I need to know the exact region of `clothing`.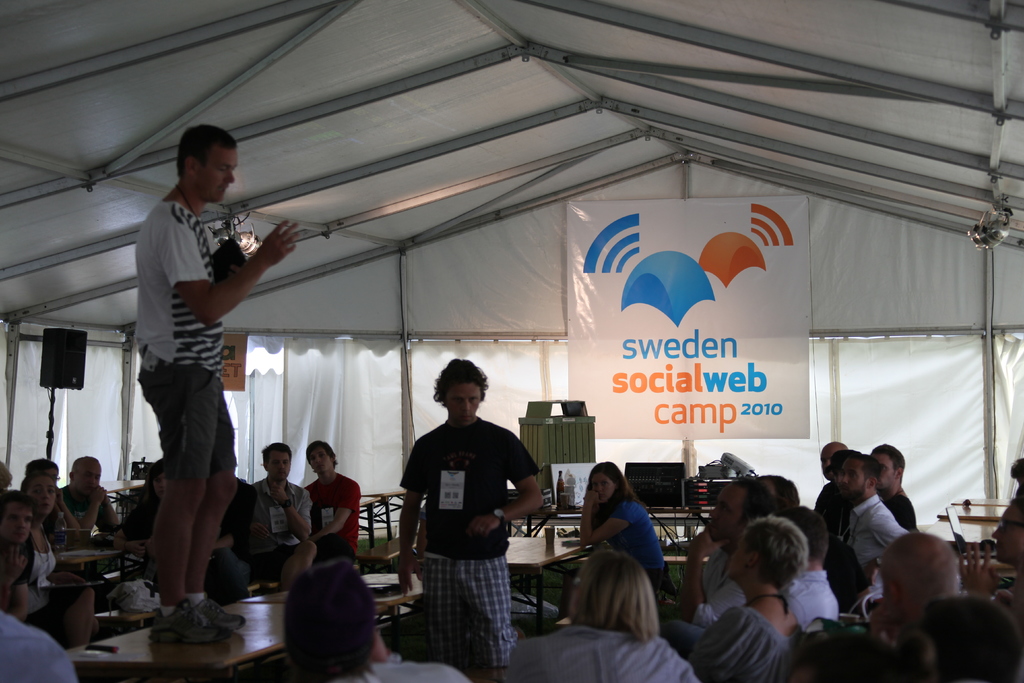
Region: {"x1": 397, "y1": 411, "x2": 543, "y2": 670}.
